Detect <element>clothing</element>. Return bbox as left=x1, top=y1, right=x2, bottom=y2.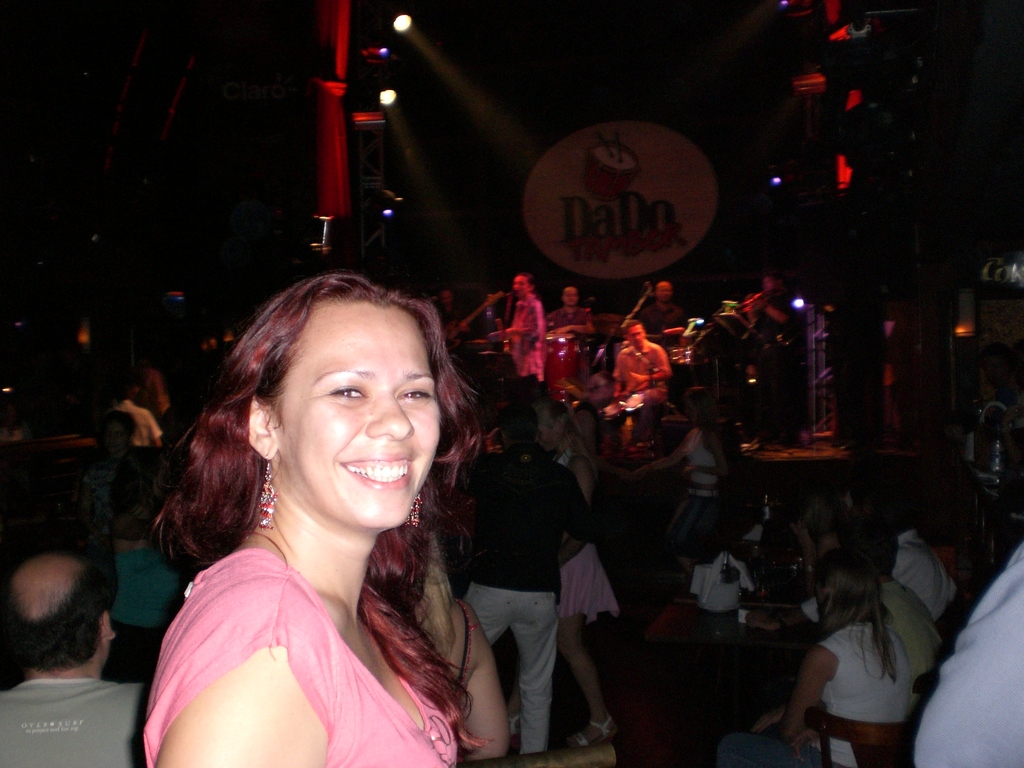
left=613, top=333, right=673, bottom=406.
